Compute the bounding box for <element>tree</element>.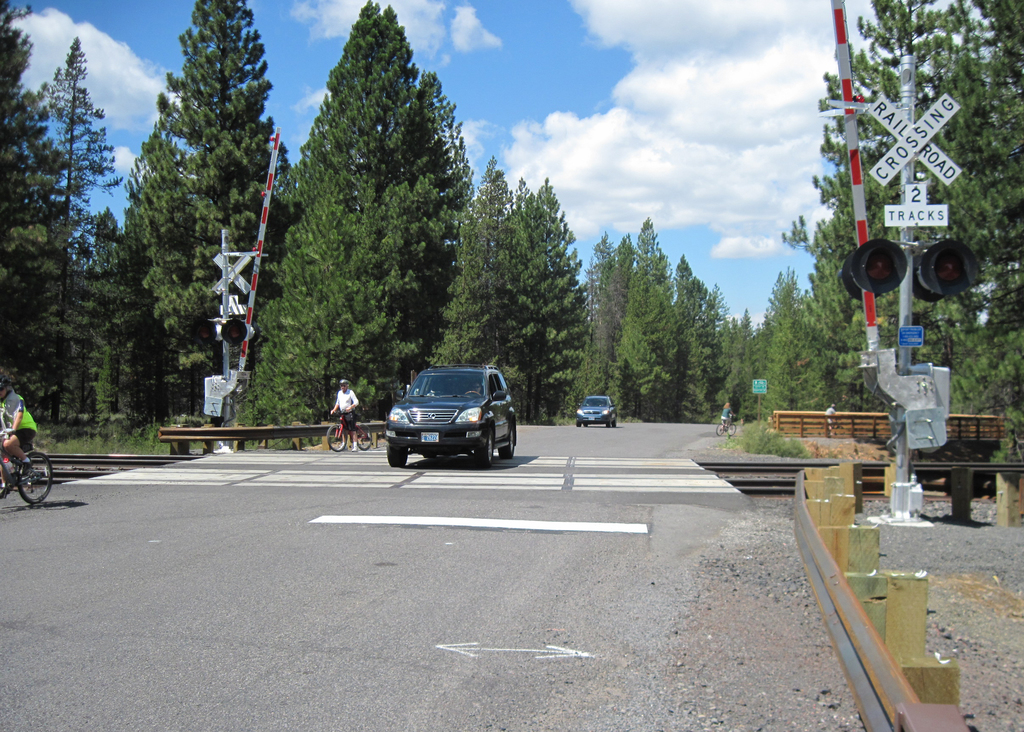
(left=109, top=19, right=296, bottom=400).
